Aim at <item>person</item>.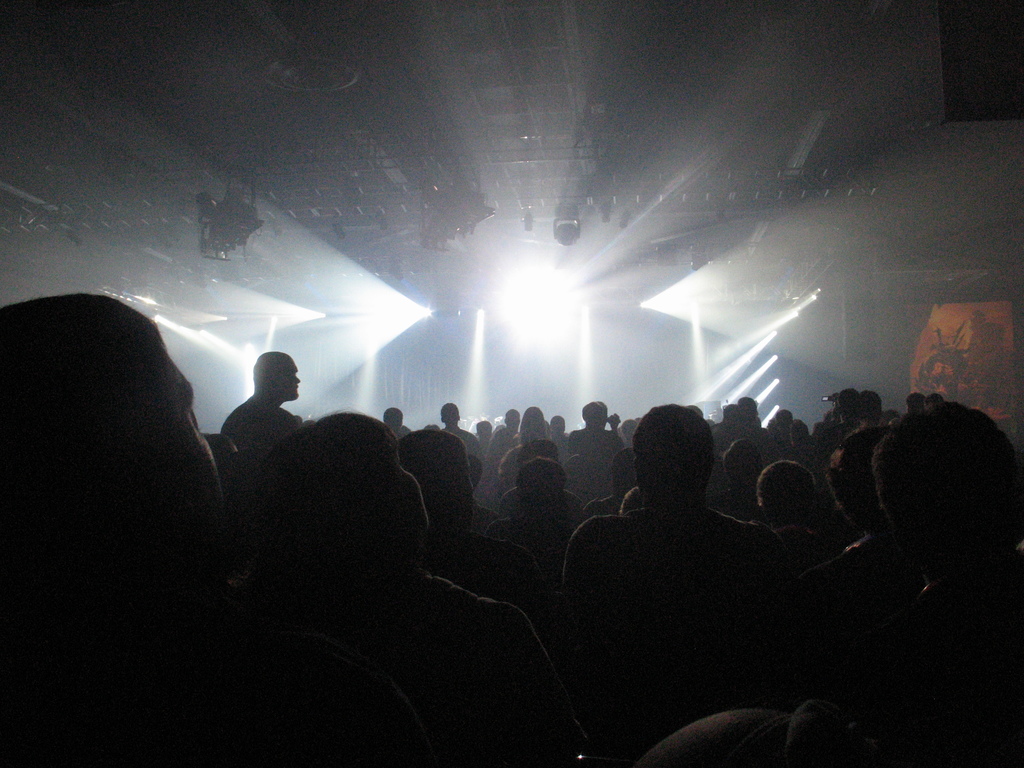
Aimed at x1=226 y1=355 x2=305 y2=477.
